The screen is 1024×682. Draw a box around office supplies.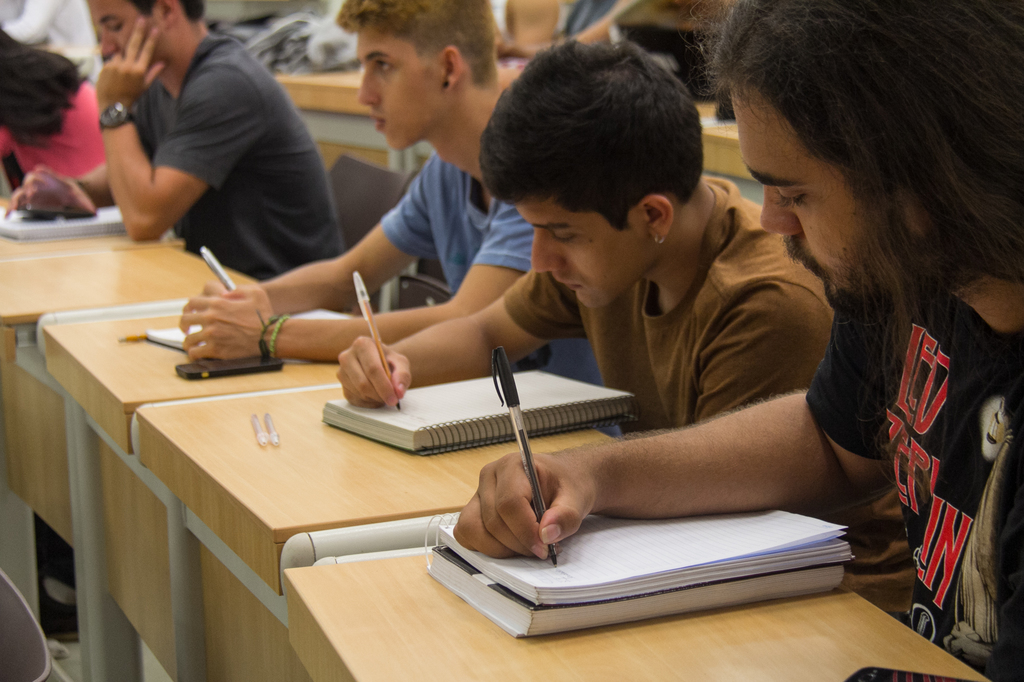
0,240,236,397.
